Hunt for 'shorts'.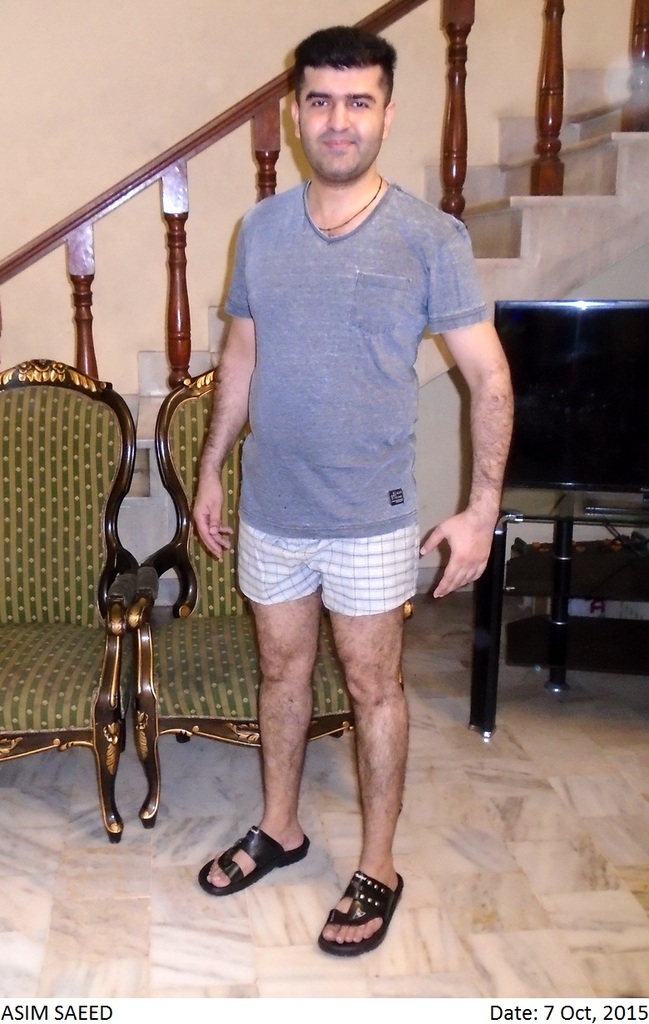
Hunted down at 220,519,433,610.
